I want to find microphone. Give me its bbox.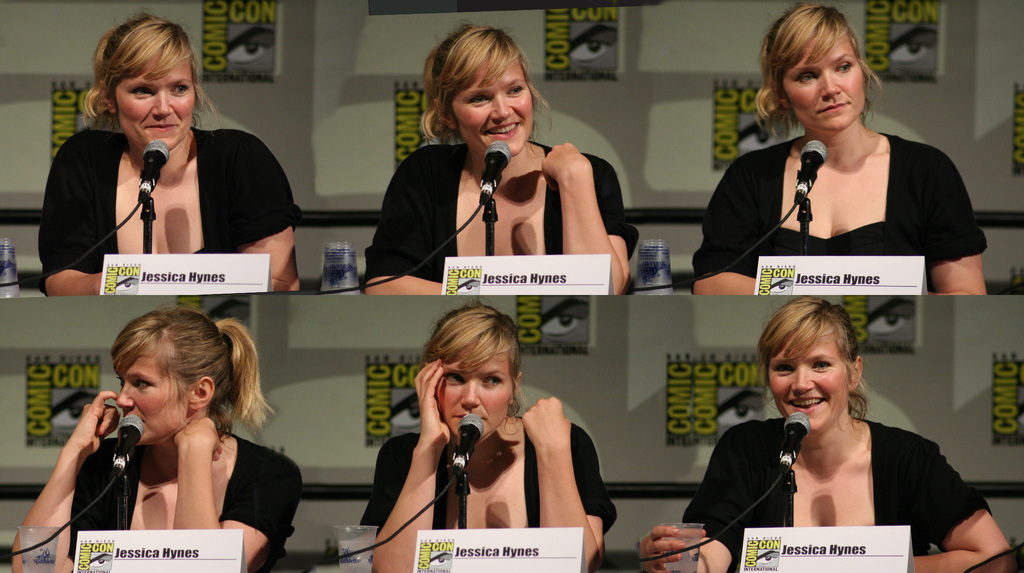
l=480, t=141, r=510, b=207.
